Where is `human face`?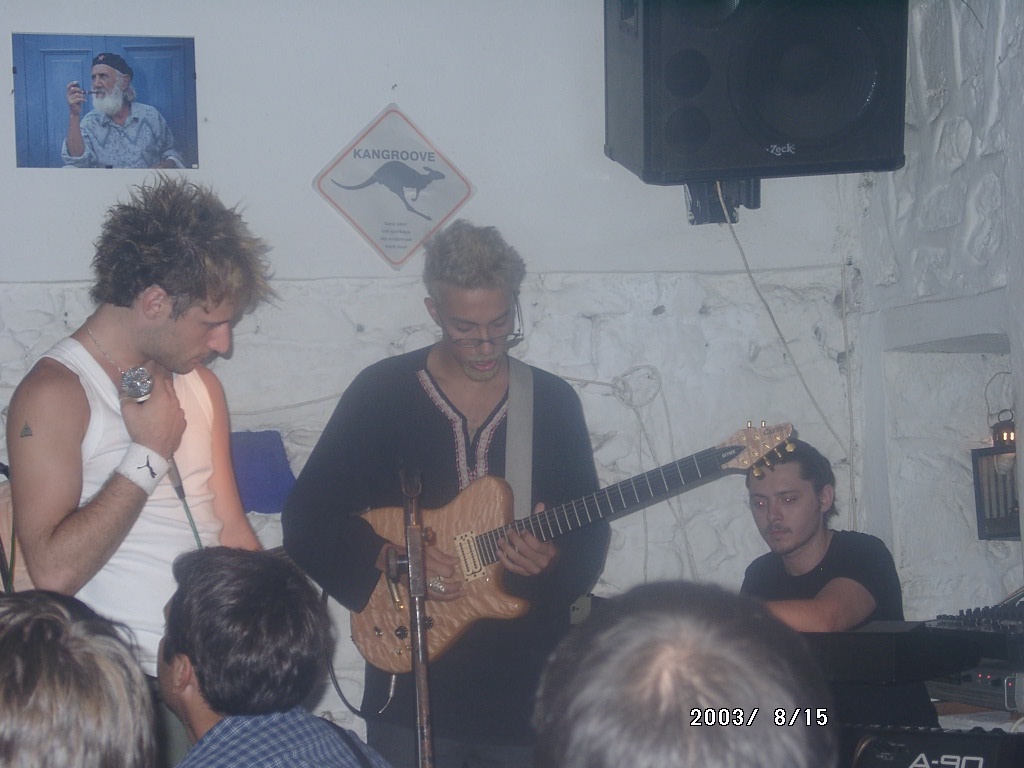
748:462:817:553.
